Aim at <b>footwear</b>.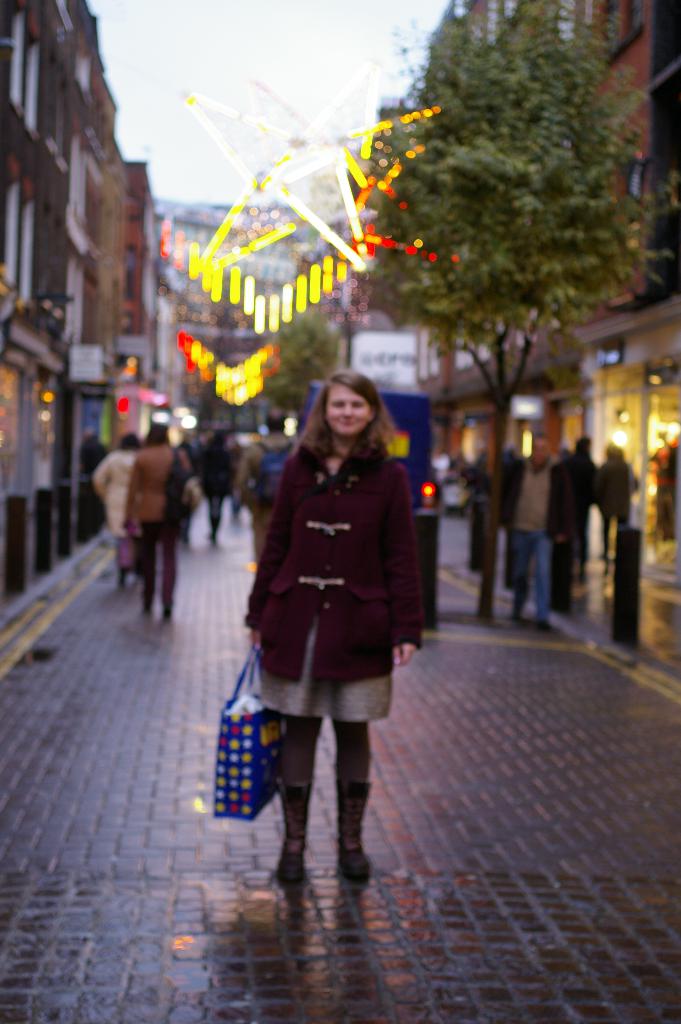
Aimed at <bbox>270, 777, 313, 889</bbox>.
